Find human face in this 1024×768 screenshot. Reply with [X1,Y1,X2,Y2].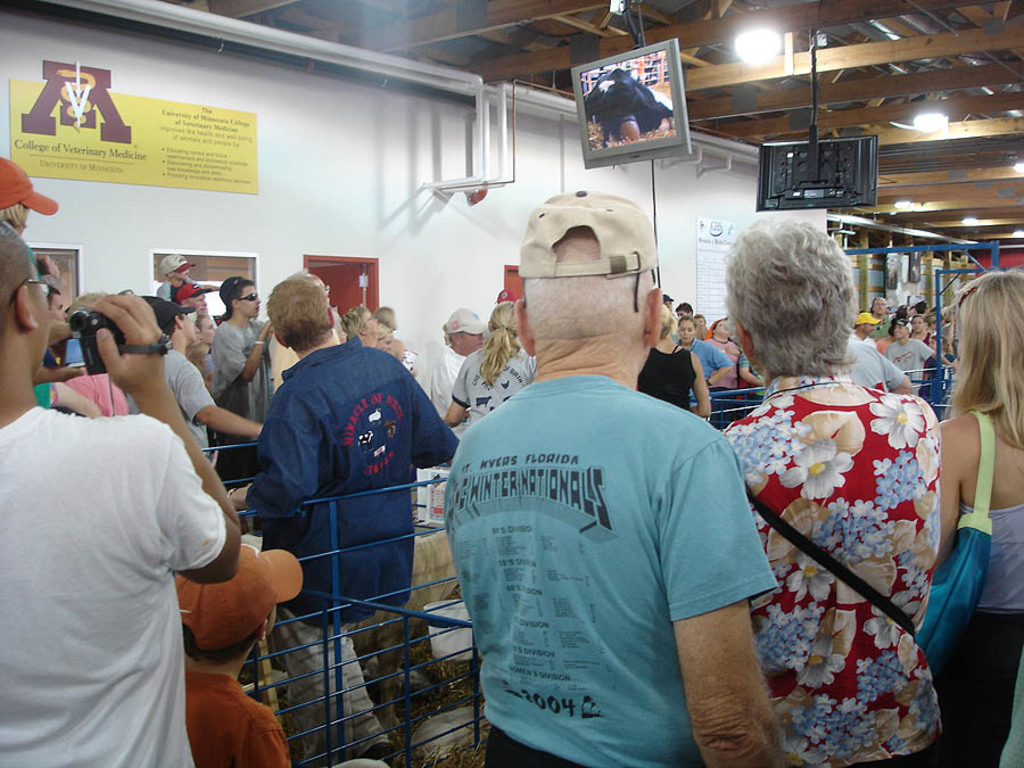
[189,294,205,313].
